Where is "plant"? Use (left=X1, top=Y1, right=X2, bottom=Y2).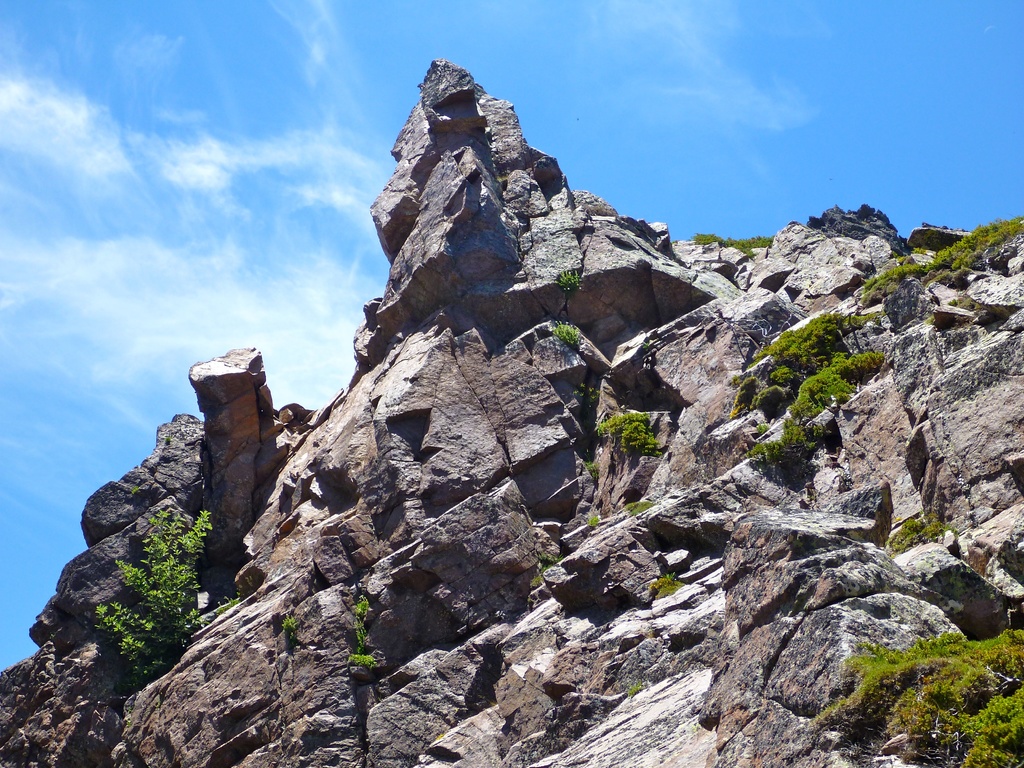
(left=559, top=268, right=579, bottom=292).
